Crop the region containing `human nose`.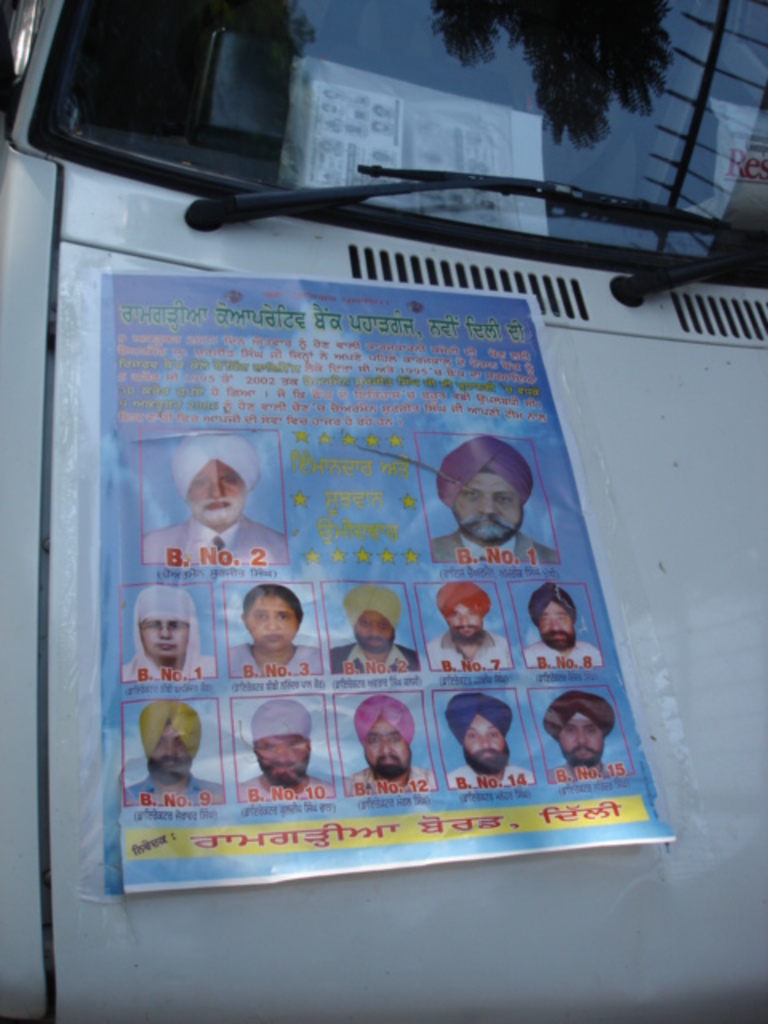
Crop region: 550:619:558:632.
